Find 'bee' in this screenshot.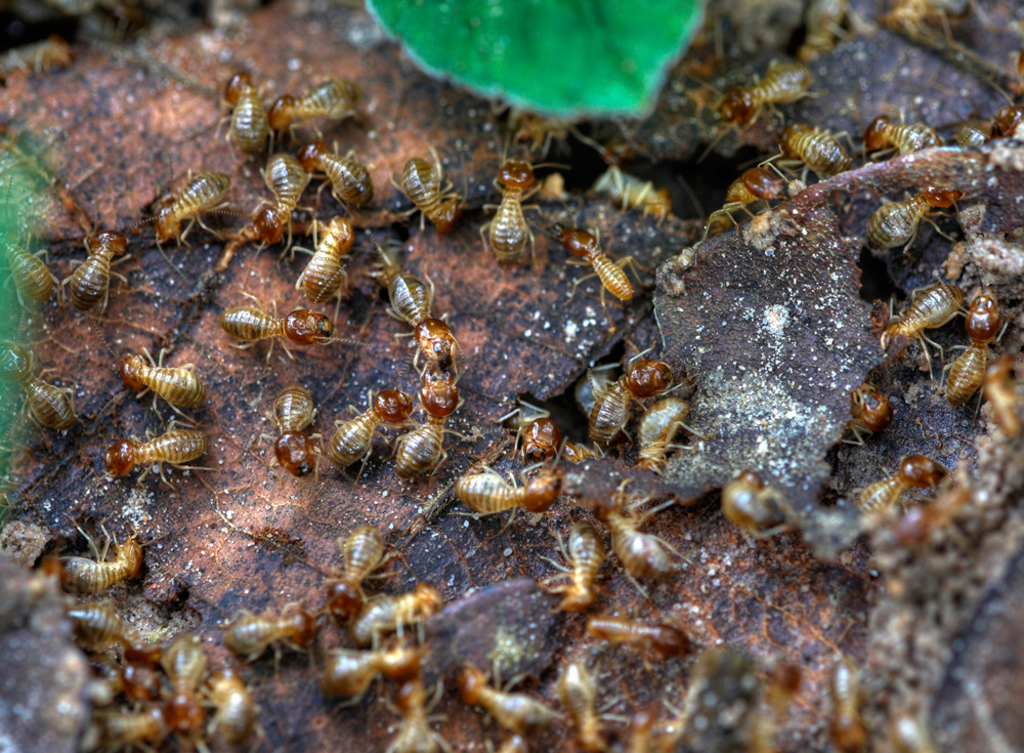
The bounding box for 'bee' is {"left": 18, "top": 362, "right": 80, "bottom": 435}.
